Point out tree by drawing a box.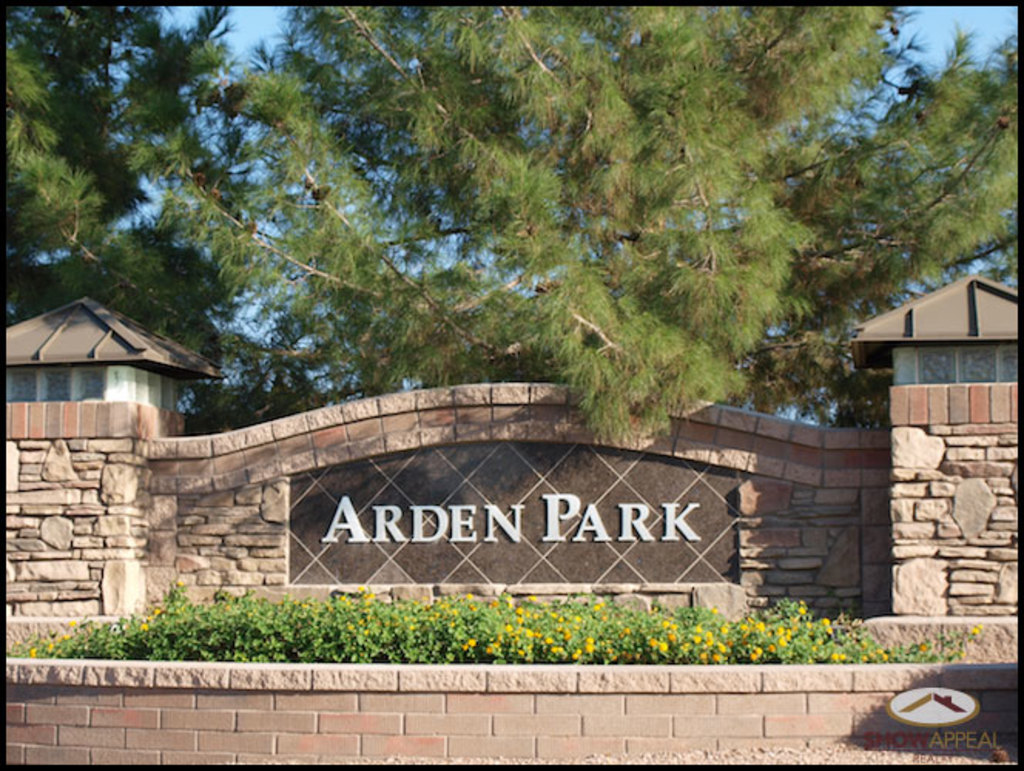
[136,0,1022,453].
